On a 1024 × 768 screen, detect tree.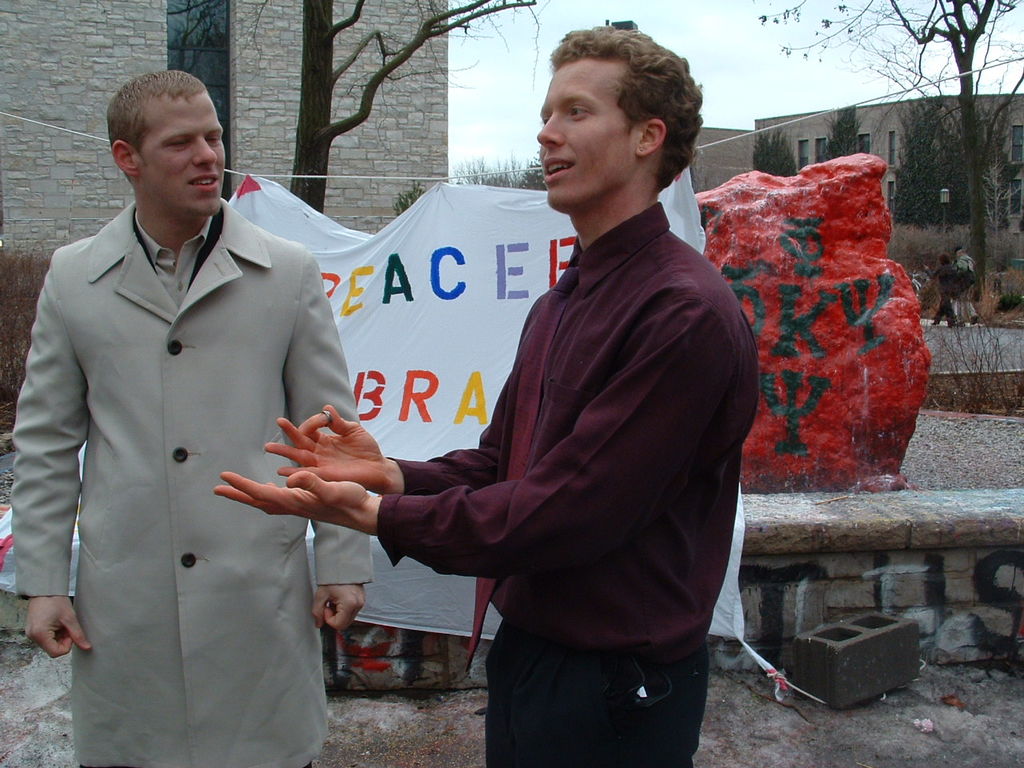
left=822, top=109, right=862, bottom=159.
